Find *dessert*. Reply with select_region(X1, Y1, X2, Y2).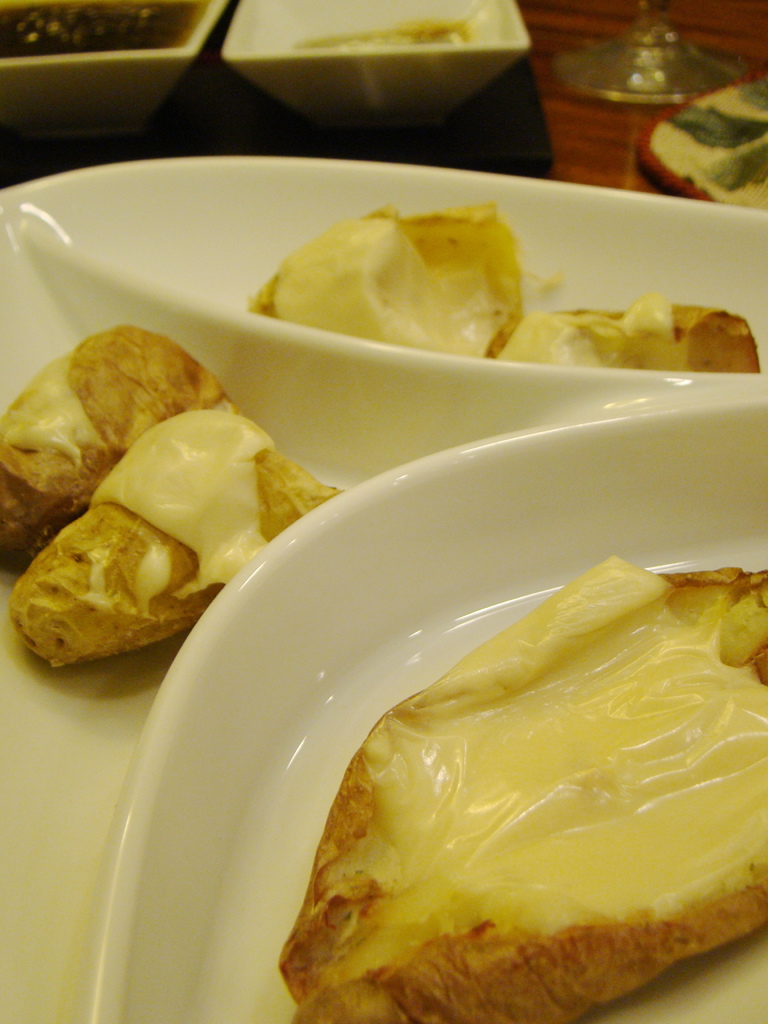
select_region(12, 426, 296, 668).
